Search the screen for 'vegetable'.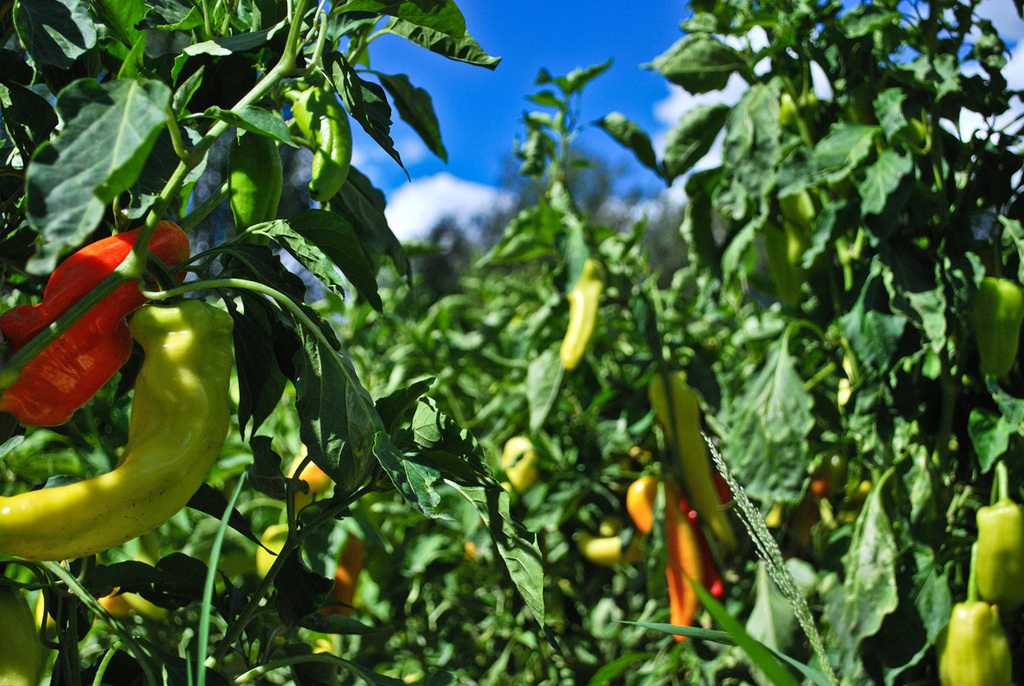
Found at x1=0 y1=576 x2=55 y2=685.
